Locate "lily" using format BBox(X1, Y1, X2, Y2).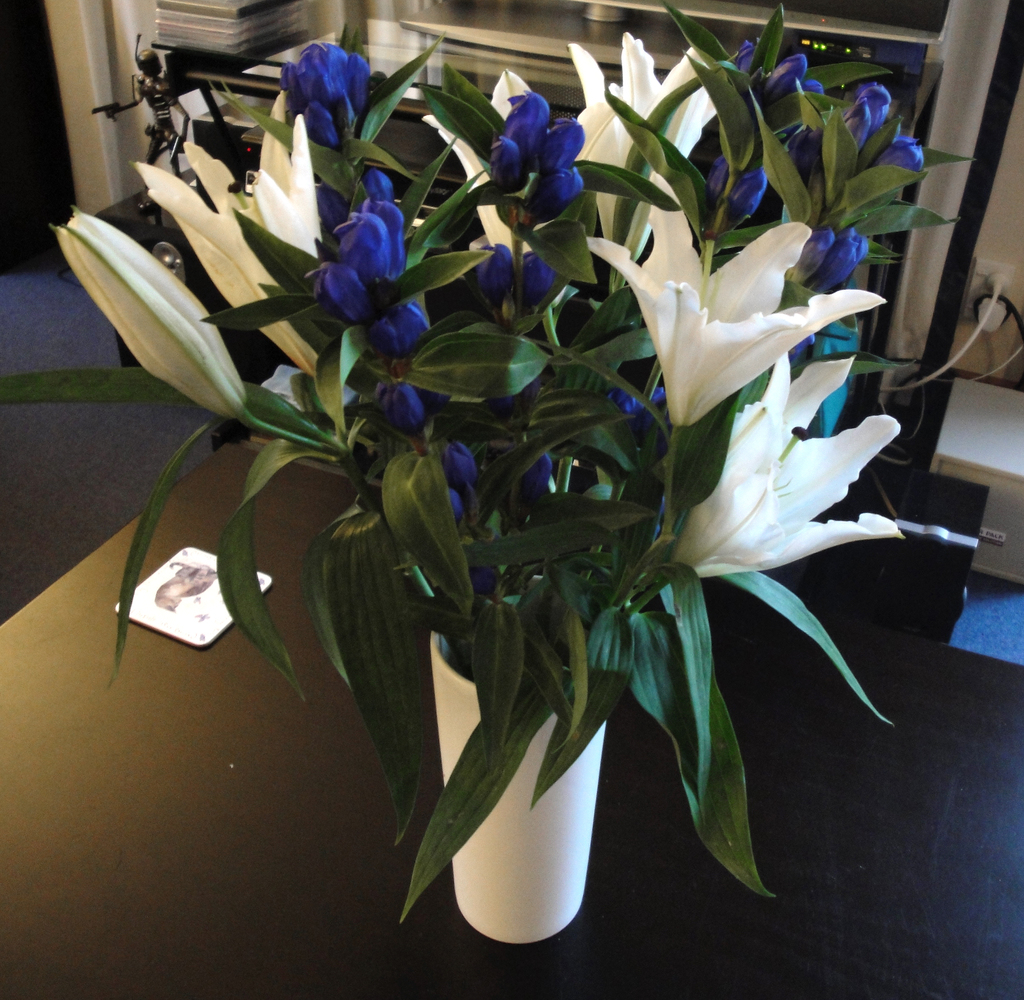
BBox(129, 90, 329, 392).
